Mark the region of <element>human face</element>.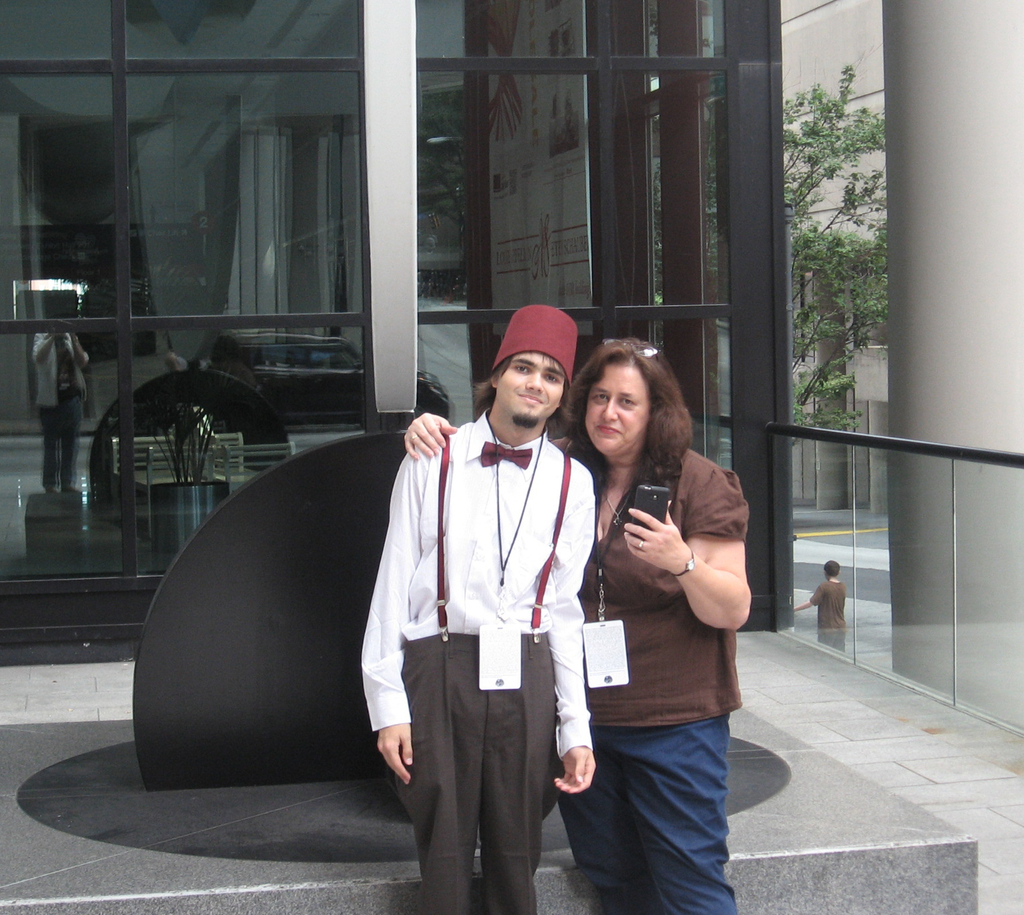
Region: <bbox>584, 366, 650, 451</bbox>.
